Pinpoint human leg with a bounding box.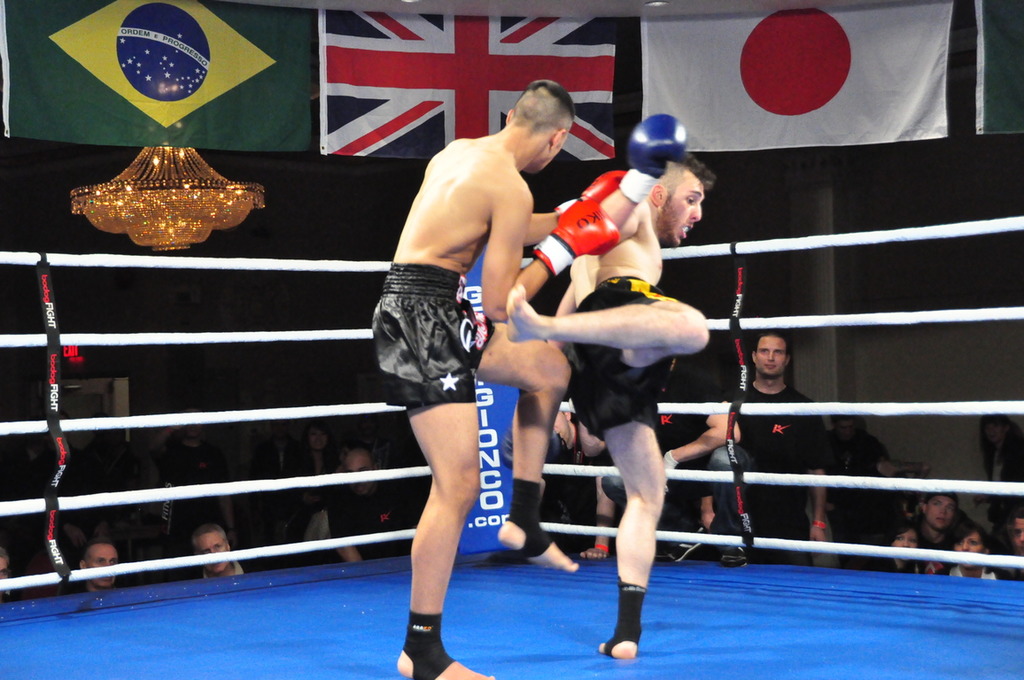
[x1=373, y1=271, x2=499, y2=679].
